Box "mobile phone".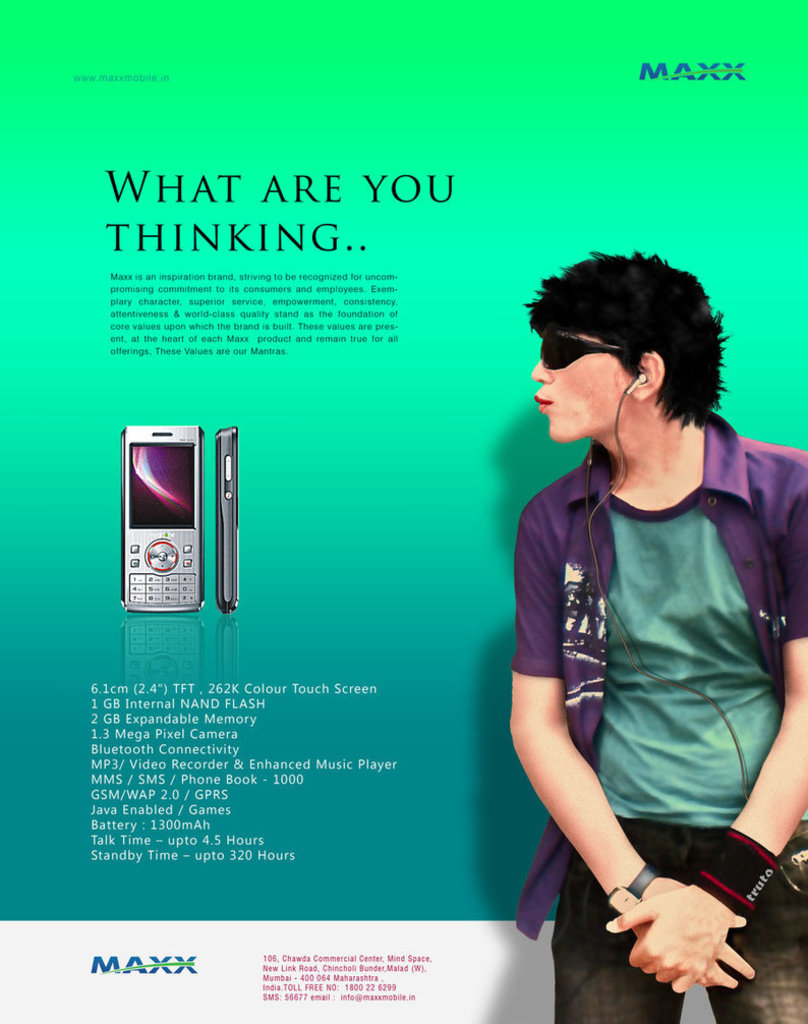
crop(221, 420, 240, 614).
